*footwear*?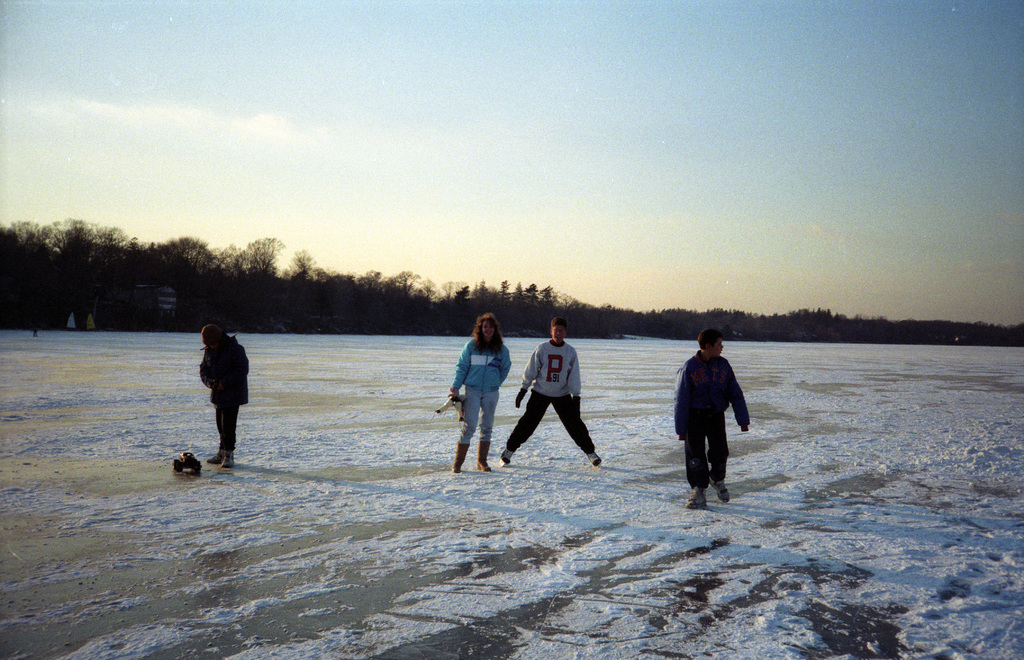
pyautogui.locateOnScreen(449, 442, 468, 474)
